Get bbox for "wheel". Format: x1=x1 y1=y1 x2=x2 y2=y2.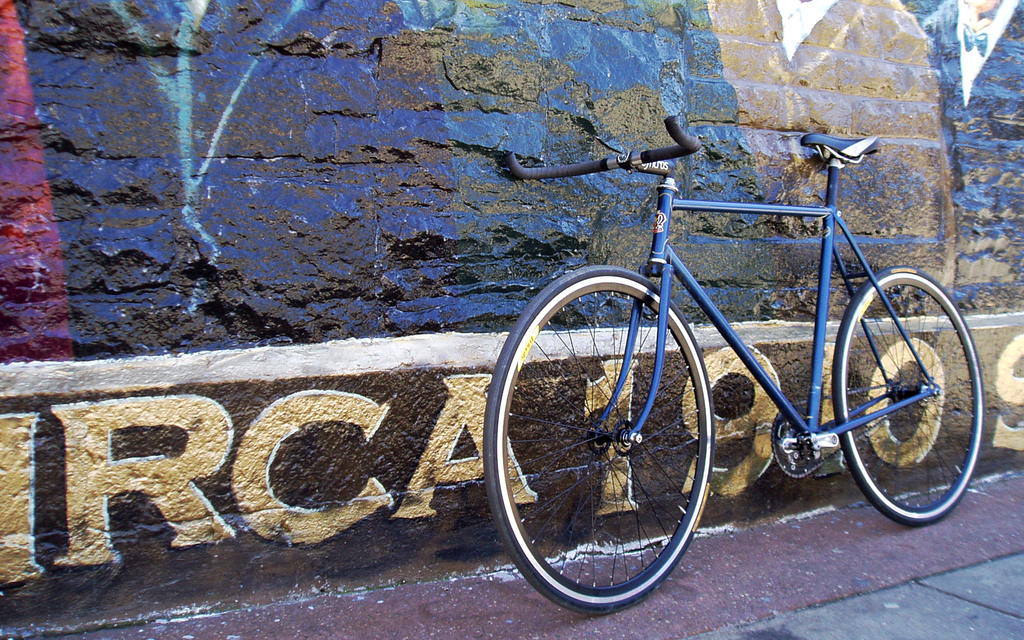
x1=828 y1=263 x2=985 y2=524.
